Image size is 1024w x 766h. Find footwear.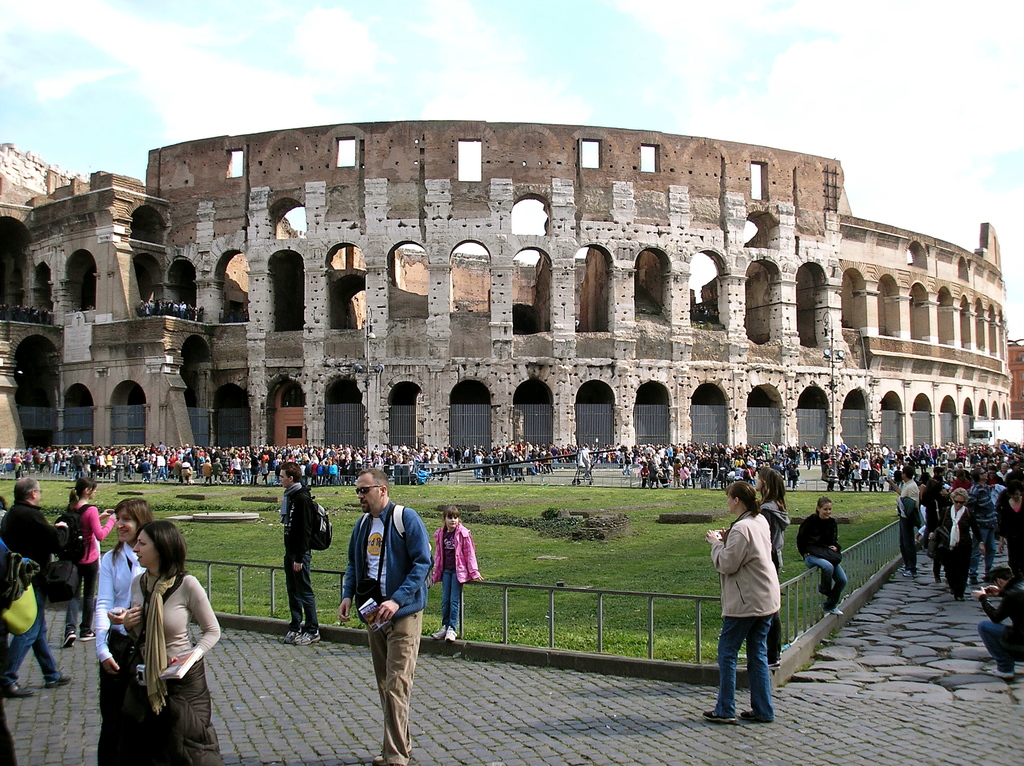
bbox(820, 584, 836, 595).
